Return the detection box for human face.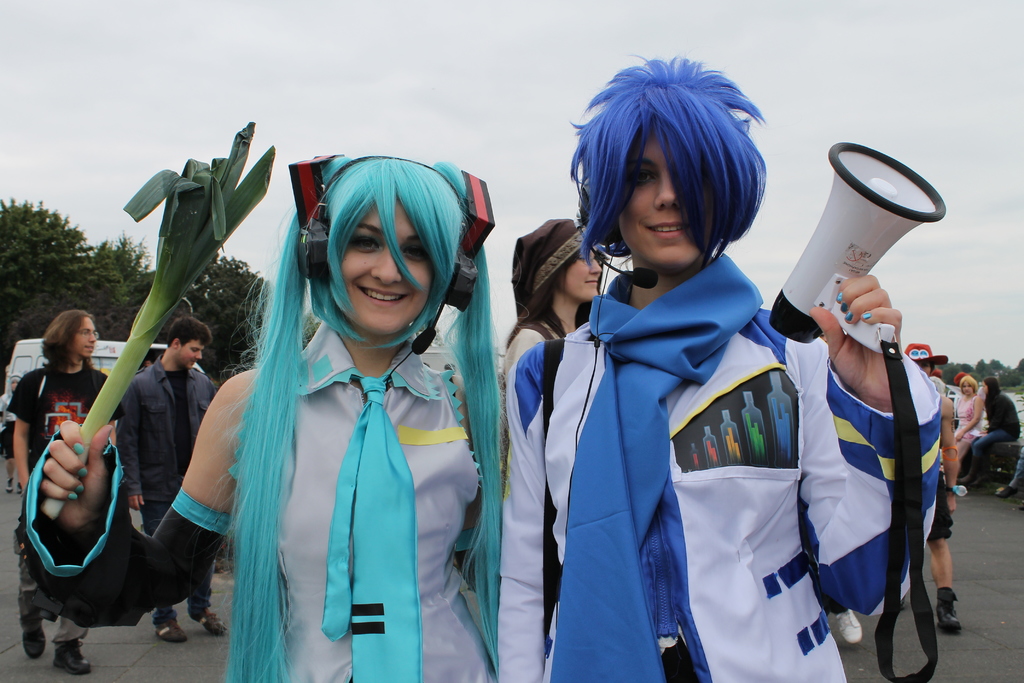
x1=618, y1=133, x2=711, y2=267.
